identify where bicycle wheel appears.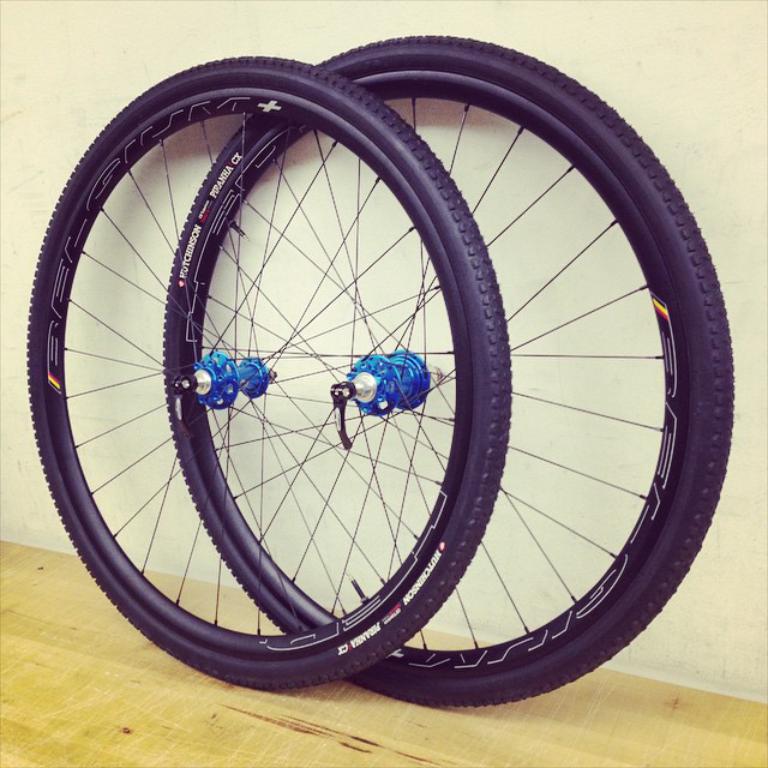
Appears at (23,50,512,686).
